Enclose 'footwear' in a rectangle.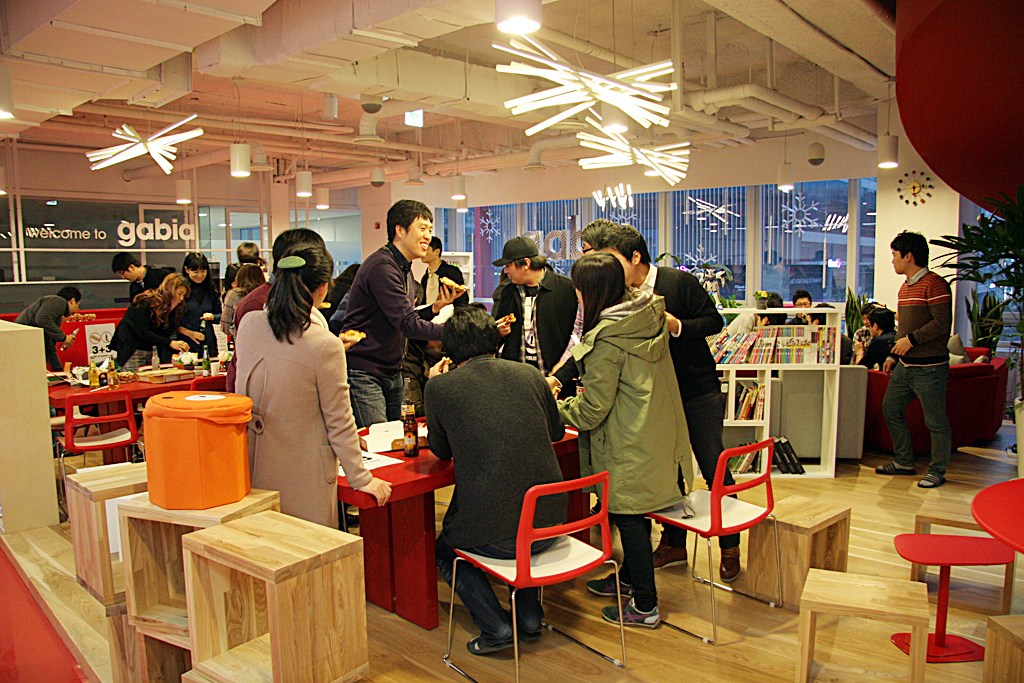
locate(456, 608, 527, 663).
